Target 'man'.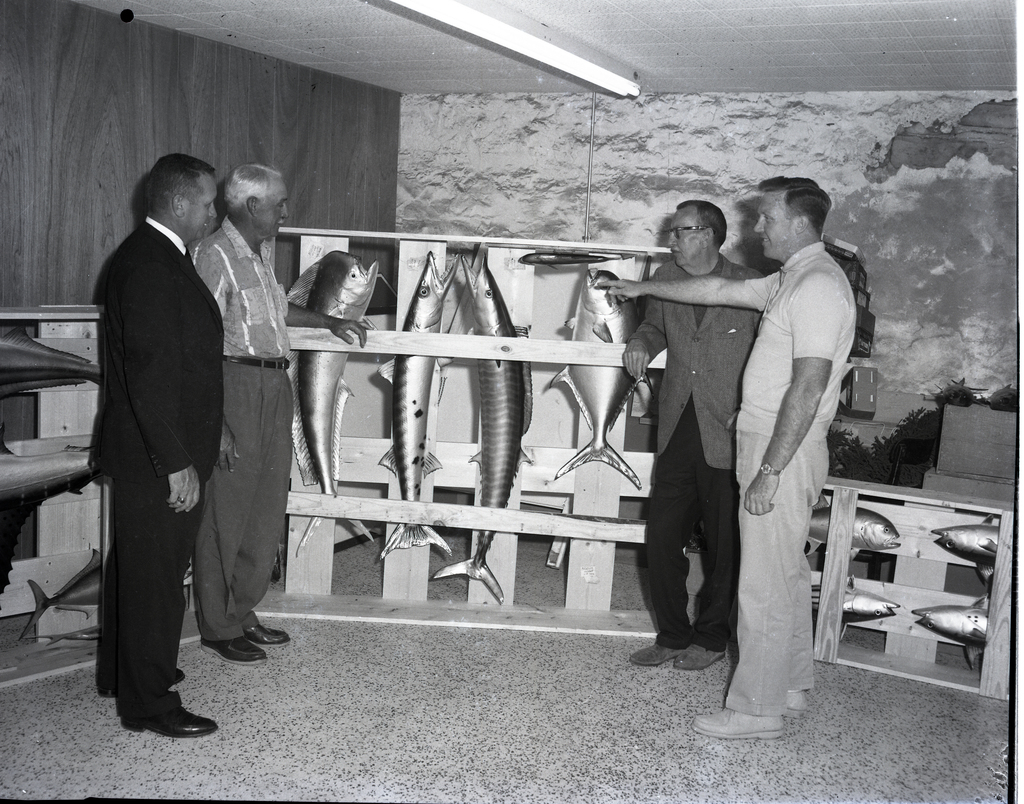
Target region: locate(193, 169, 392, 702).
